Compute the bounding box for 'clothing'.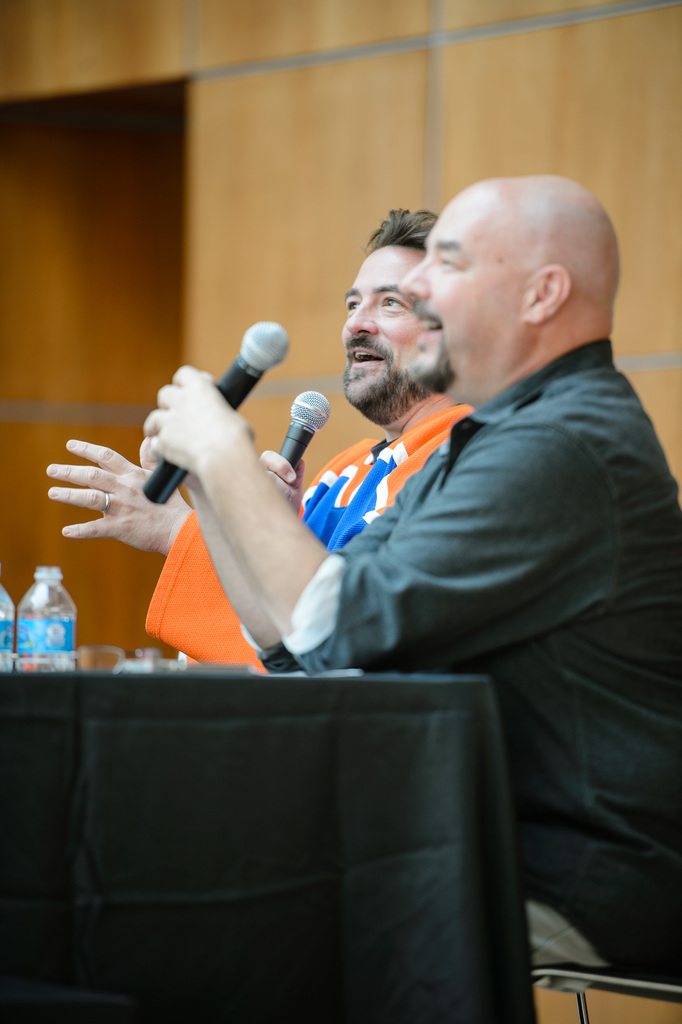
x1=250, y1=261, x2=668, y2=886.
